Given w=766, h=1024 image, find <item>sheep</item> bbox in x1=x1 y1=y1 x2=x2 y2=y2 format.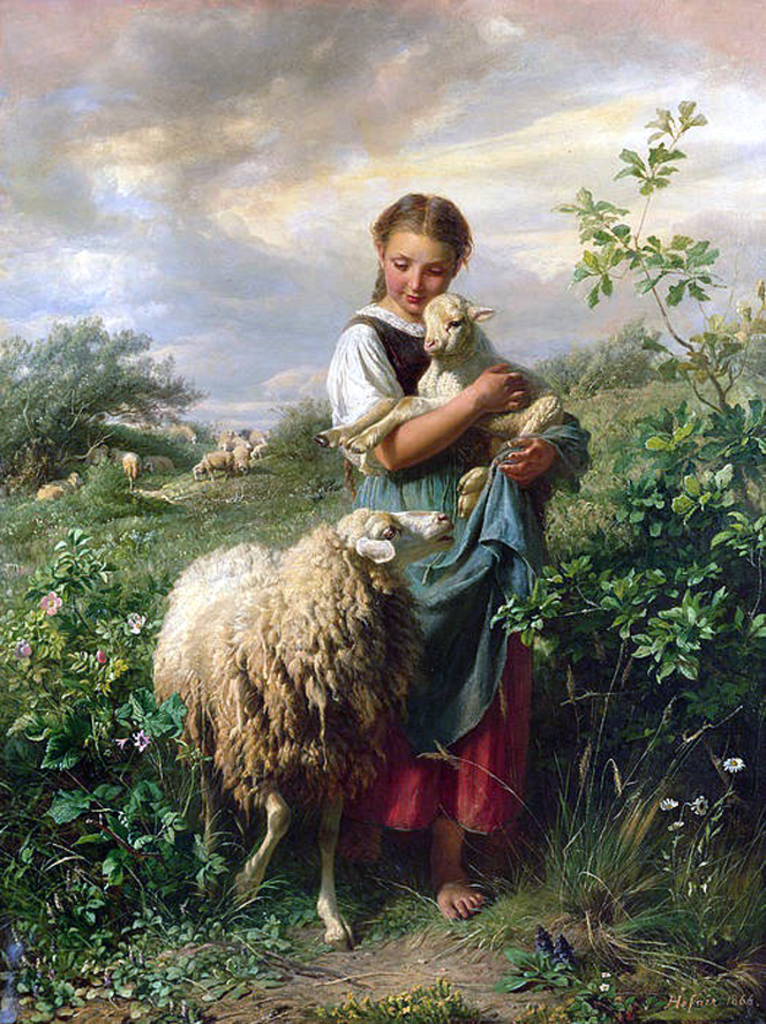
x1=149 y1=507 x2=450 y2=956.
